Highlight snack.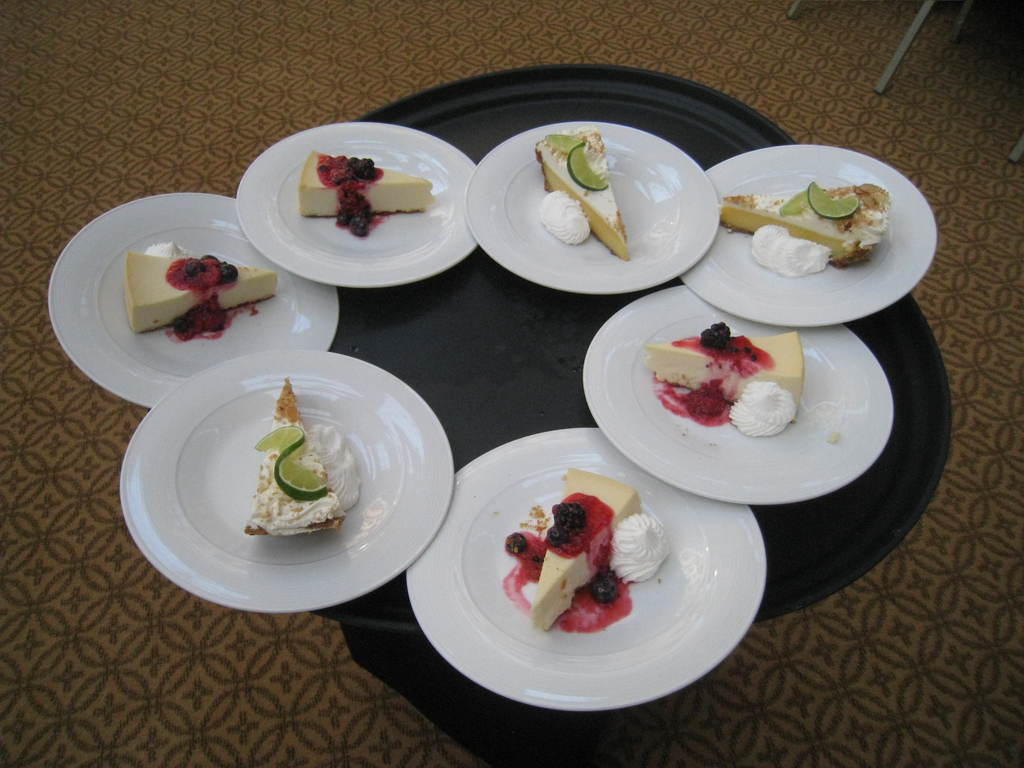
Highlighted region: crop(714, 182, 888, 276).
